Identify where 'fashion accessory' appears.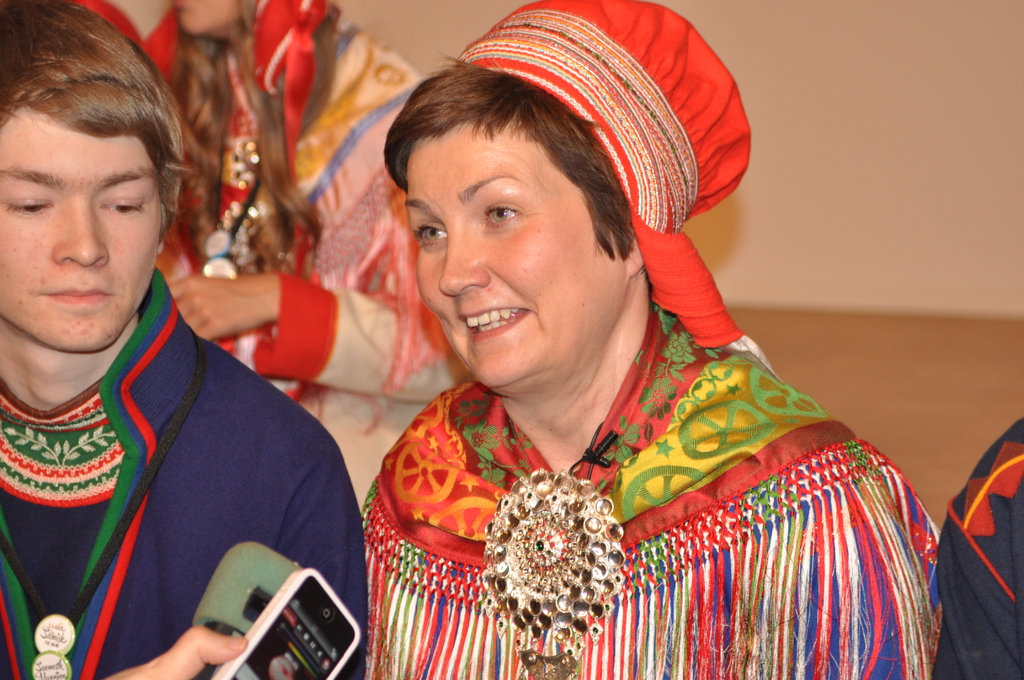
Appears at region(456, 0, 763, 341).
